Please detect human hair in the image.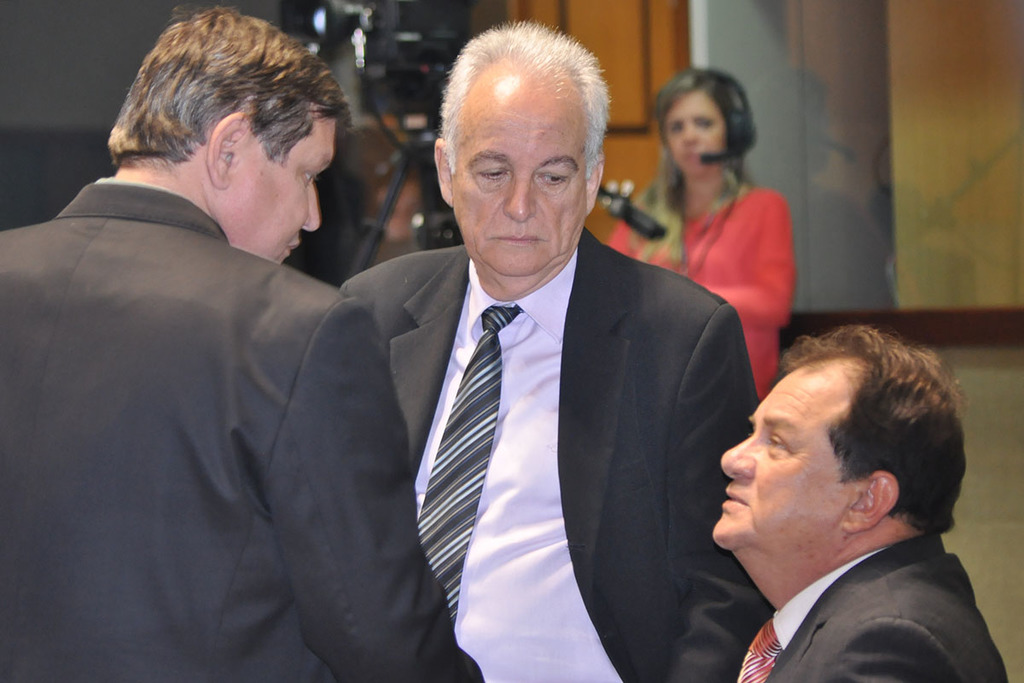
rect(436, 20, 612, 179).
